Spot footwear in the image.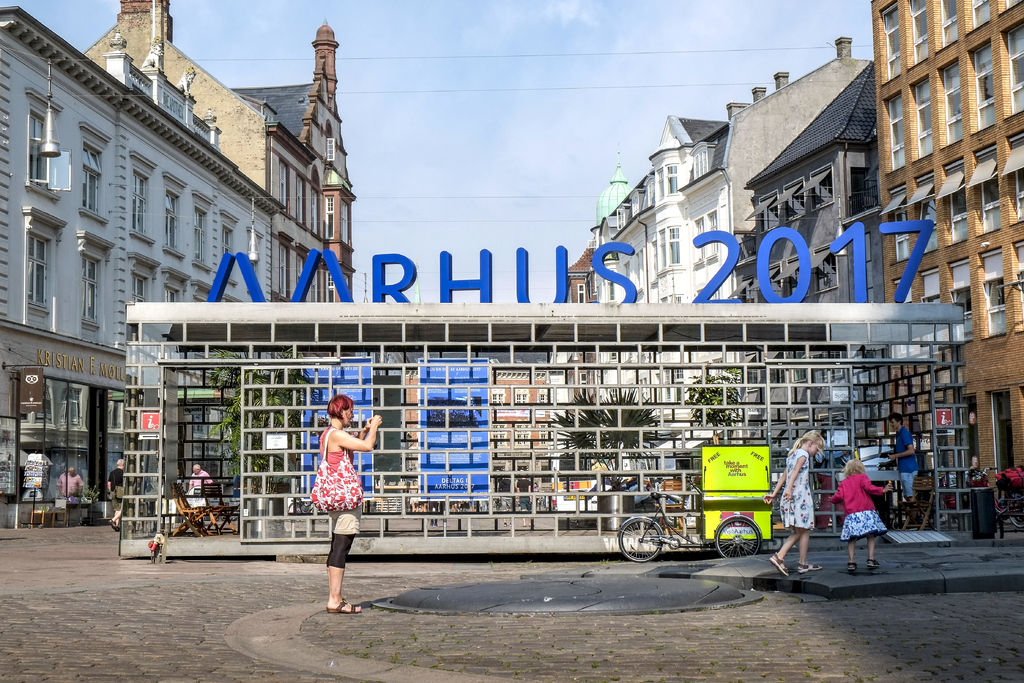
footwear found at locate(849, 561, 860, 570).
